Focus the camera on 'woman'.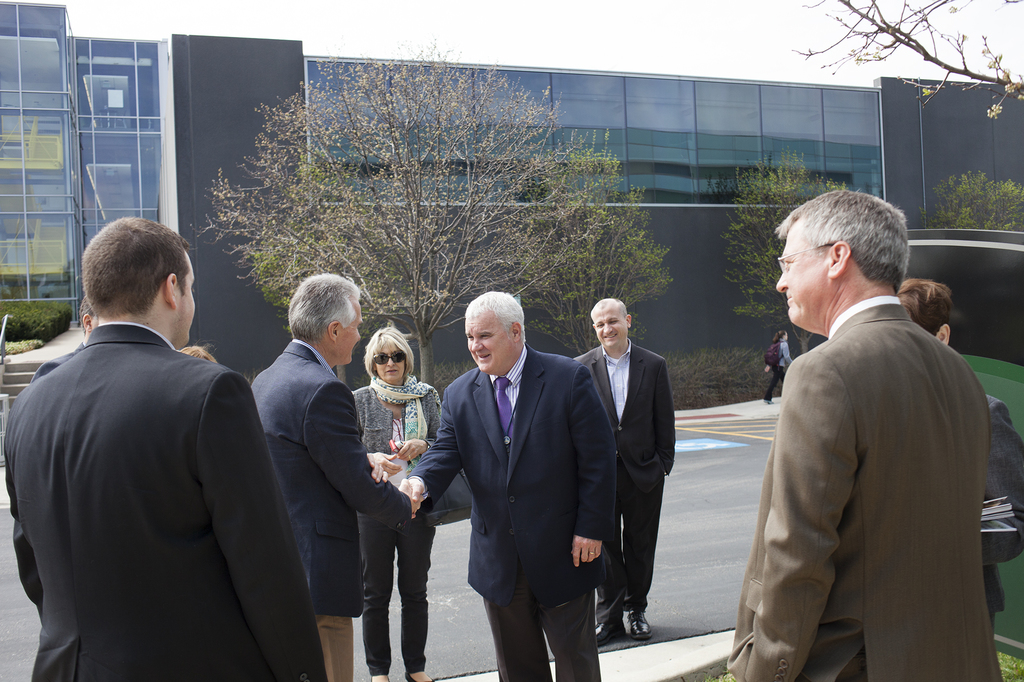
Focus region: crop(760, 329, 792, 402).
